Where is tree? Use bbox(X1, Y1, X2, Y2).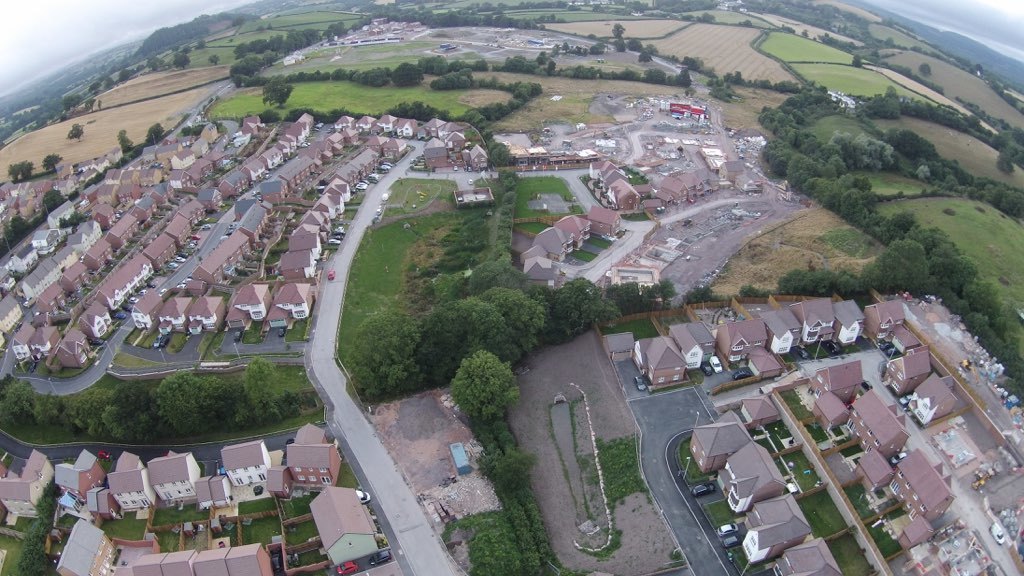
bbox(444, 343, 516, 416).
